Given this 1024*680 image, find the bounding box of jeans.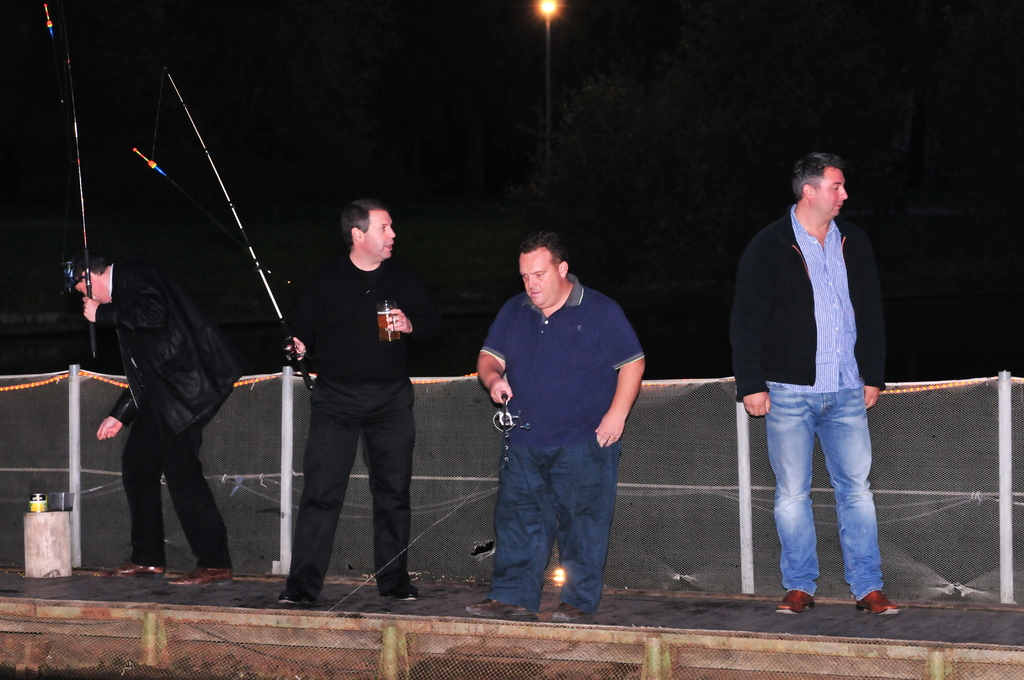
483 441 629 613.
